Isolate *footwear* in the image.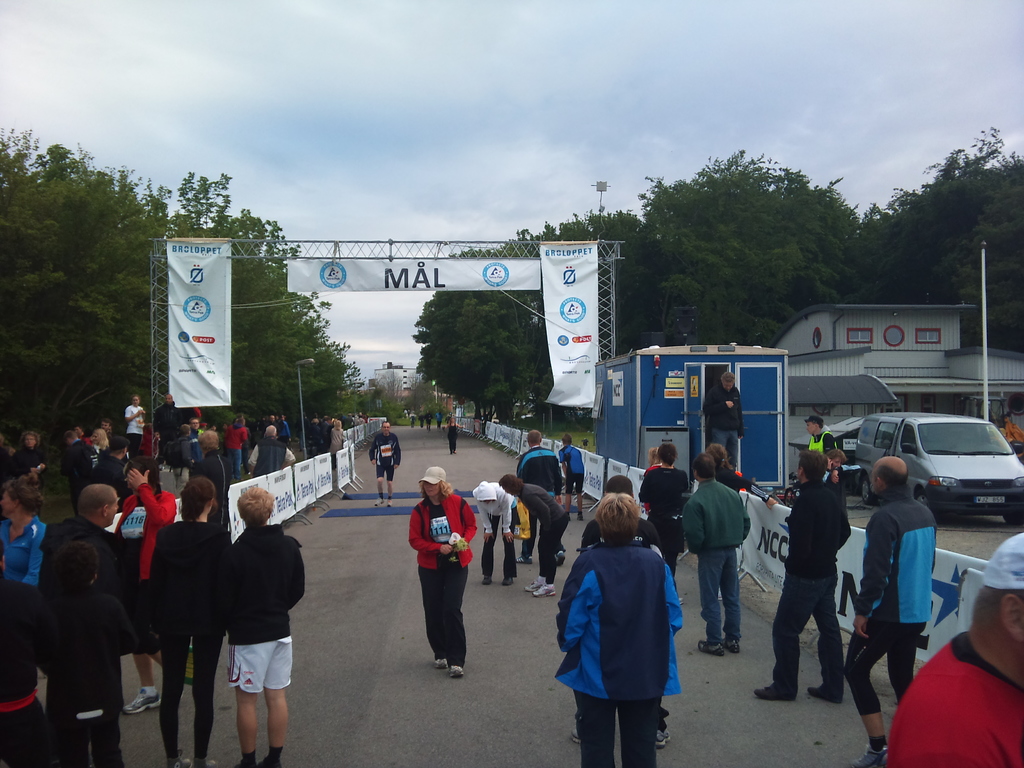
Isolated region: [703, 641, 729, 656].
